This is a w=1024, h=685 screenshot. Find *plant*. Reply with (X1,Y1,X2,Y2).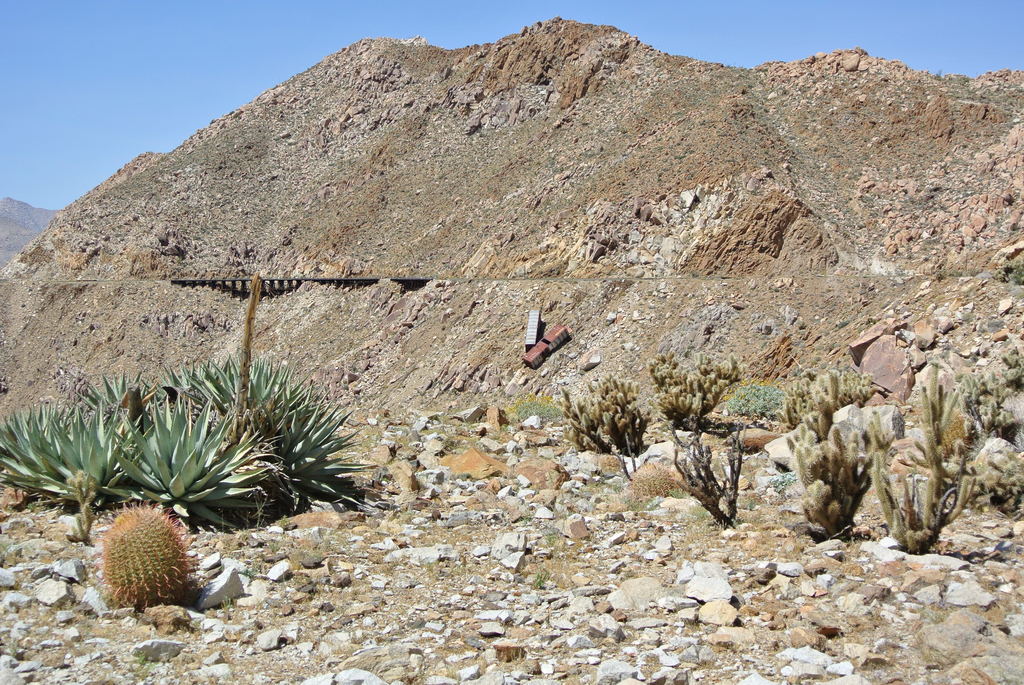
(532,564,550,590).
